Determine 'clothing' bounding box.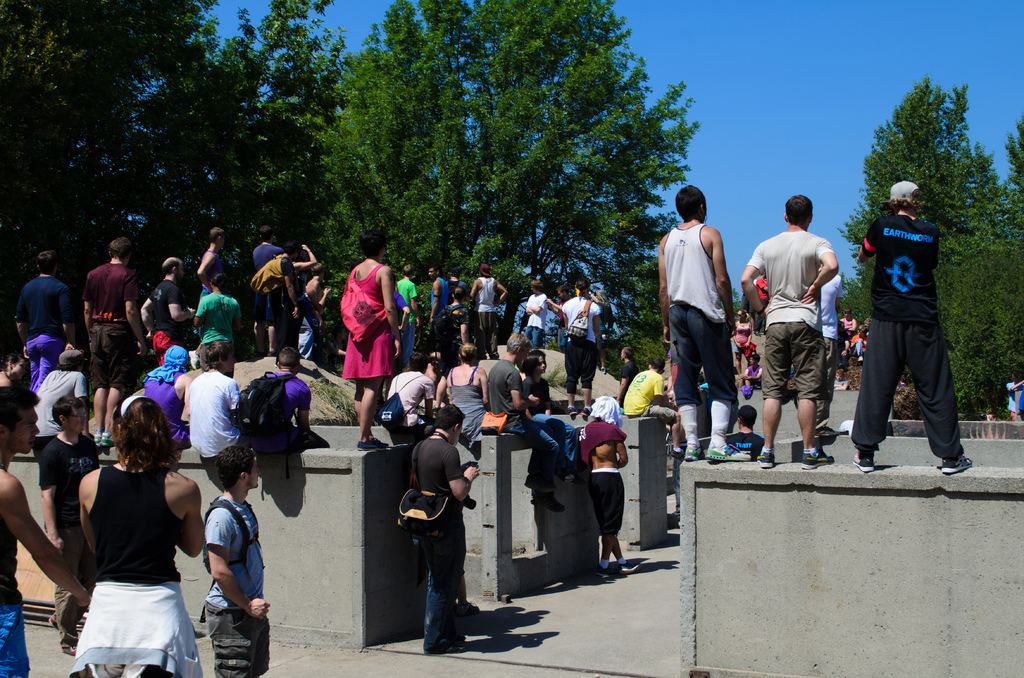
Determined: pyautogui.locateOnScreen(585, 416, 620, 536).
